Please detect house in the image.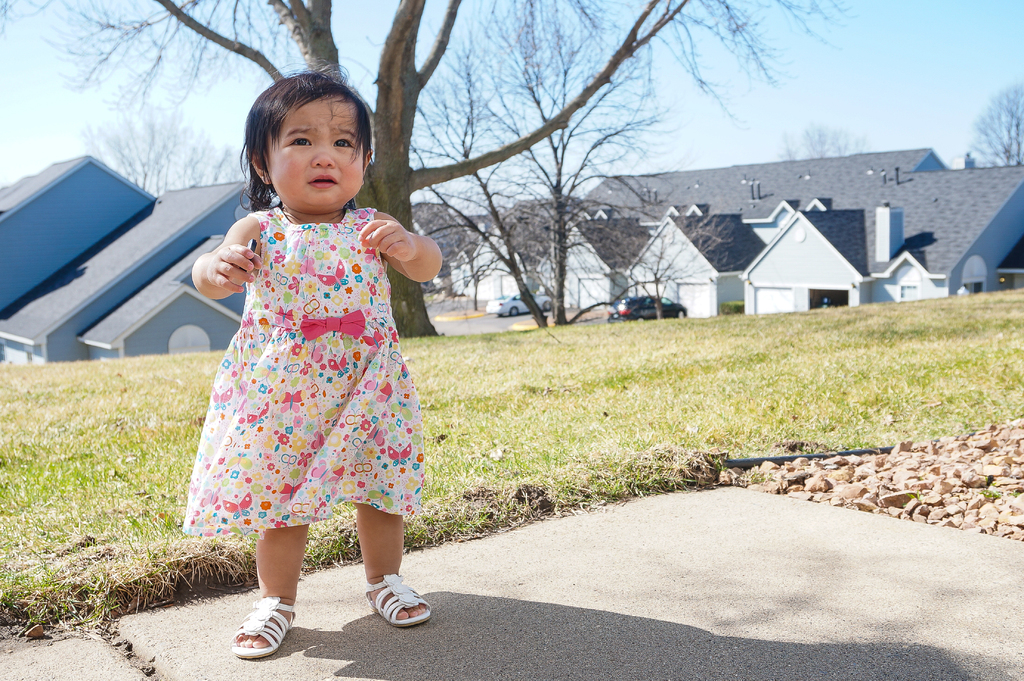
(x1=419, y1=157, x2=943, y2=315).
